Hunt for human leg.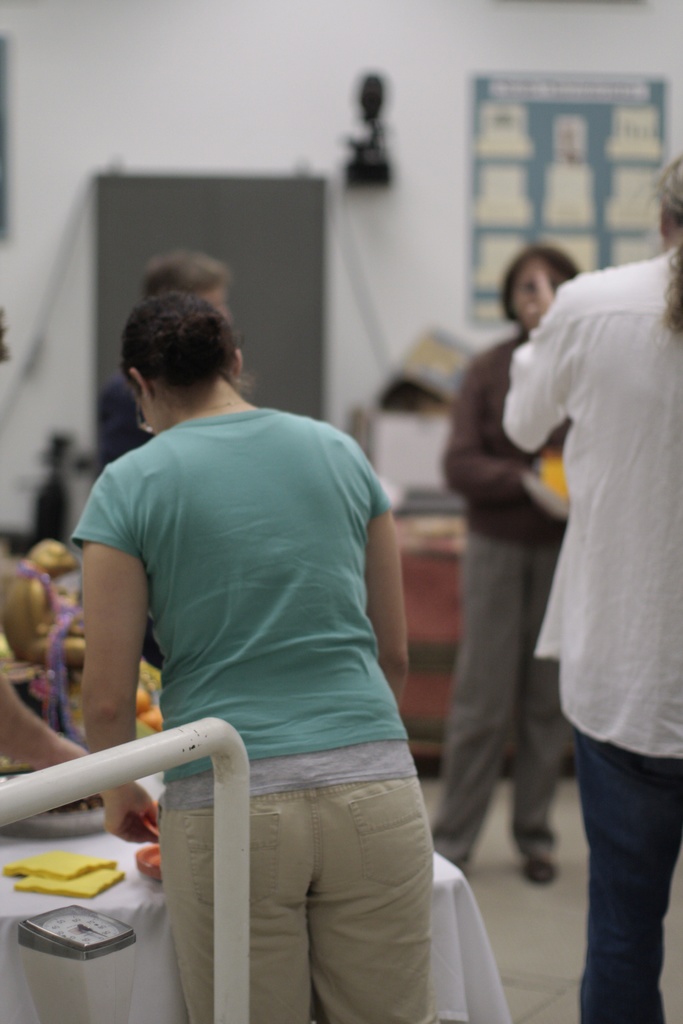
Hunted down at detection(511, 526, 574, 890).
